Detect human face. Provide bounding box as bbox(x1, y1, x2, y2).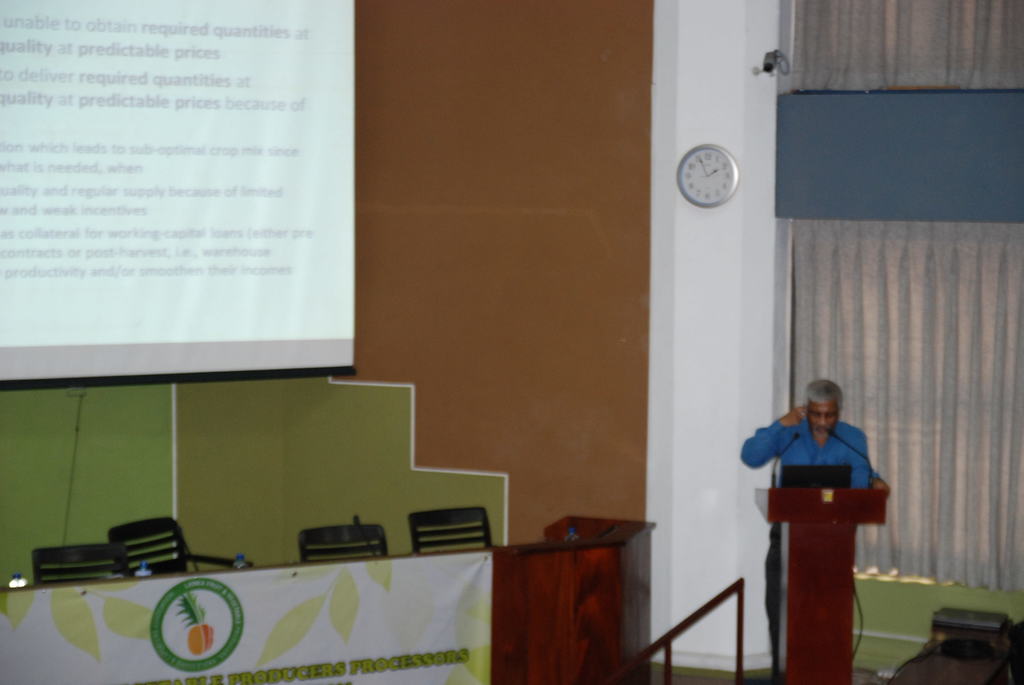
bbox(806, 398, 837, 437).
